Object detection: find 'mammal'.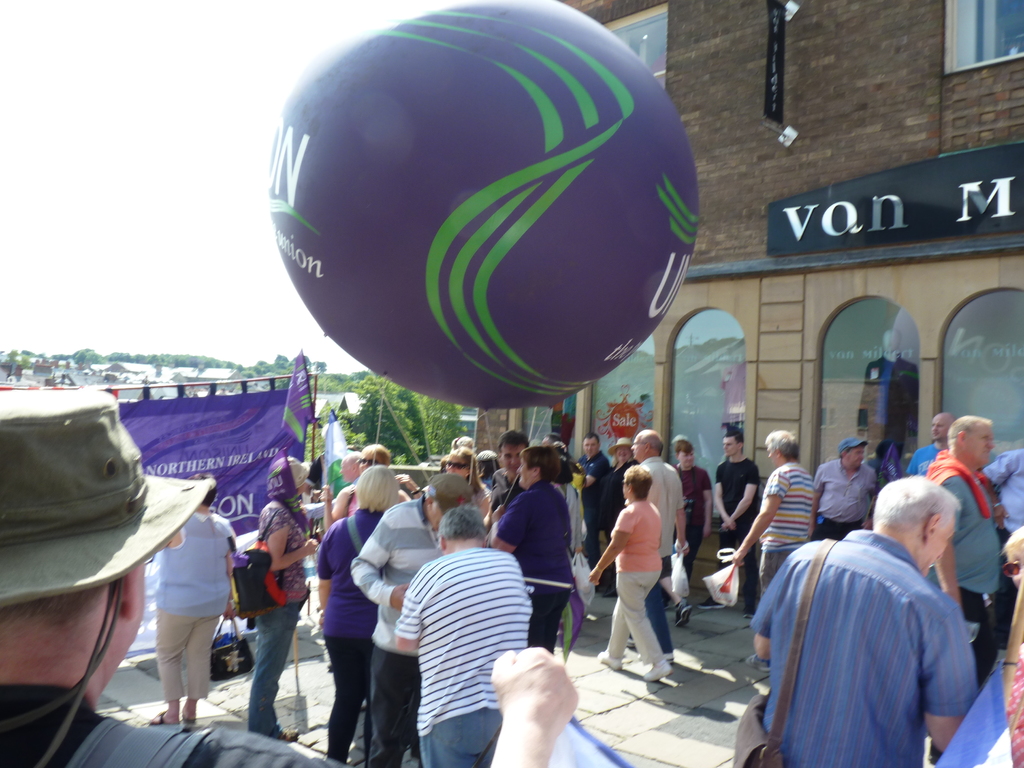
bbox=(609, 435, 637, 531).
